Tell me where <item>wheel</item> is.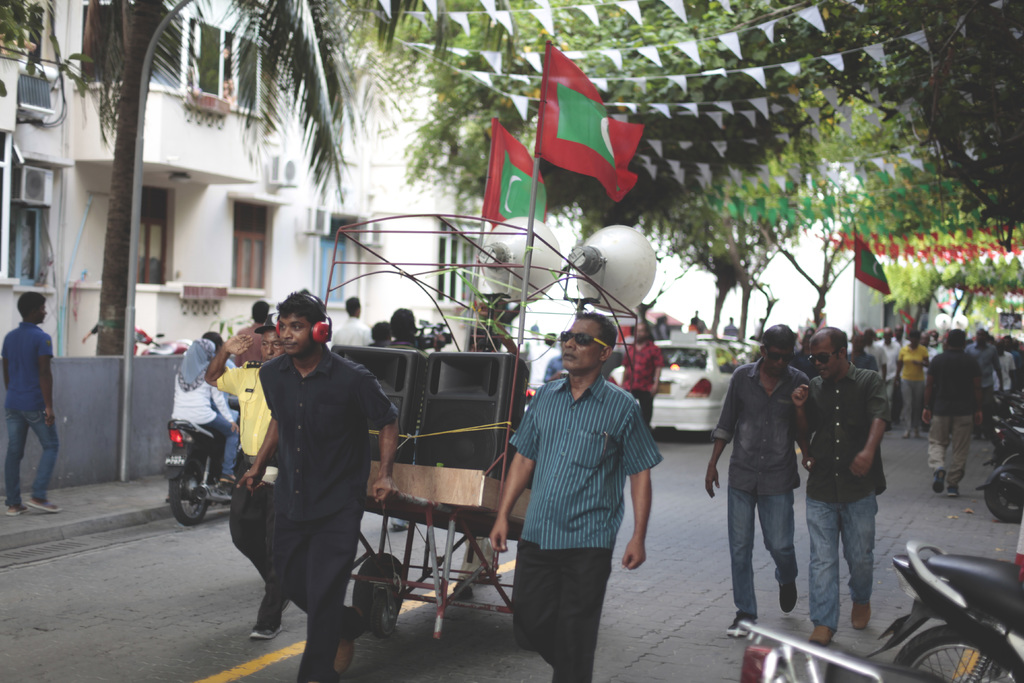
<item>wheel</item> is at bbox=(986, 472, 1023, 523).
